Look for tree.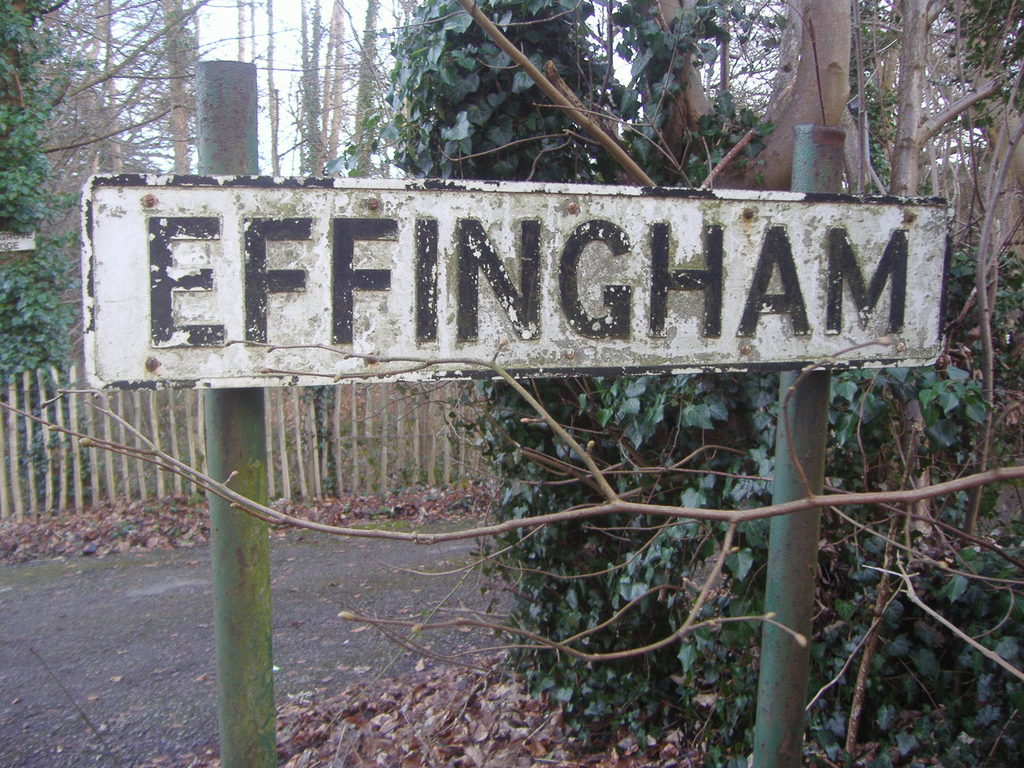
Found: box(47, 0, 219, 383).
